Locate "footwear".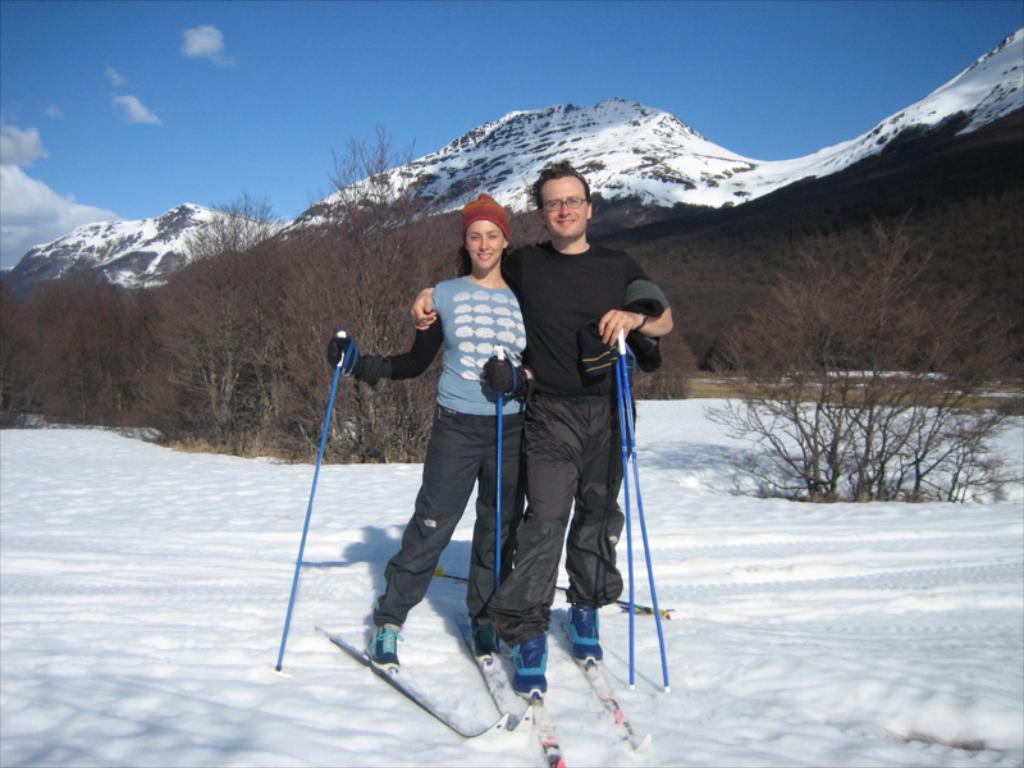
Bounding box: {"left": 375, "top": 618, "right": 407, "bottom": 673}.
